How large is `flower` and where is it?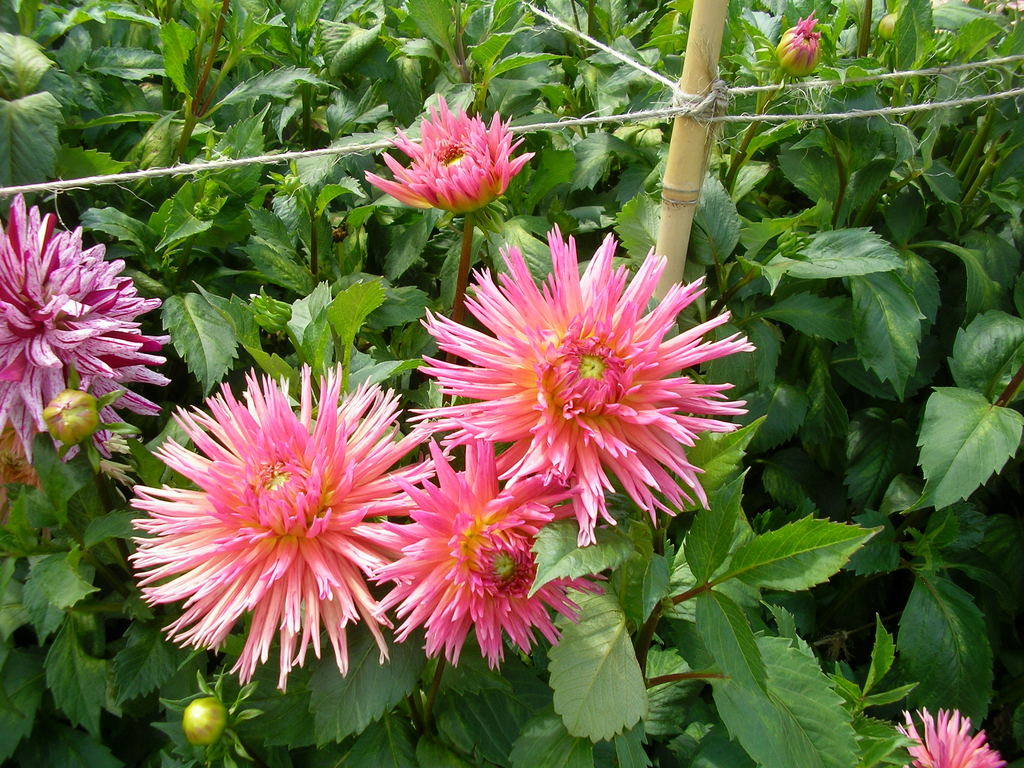
Bounding box: detection(355, 100, 530, 210).
